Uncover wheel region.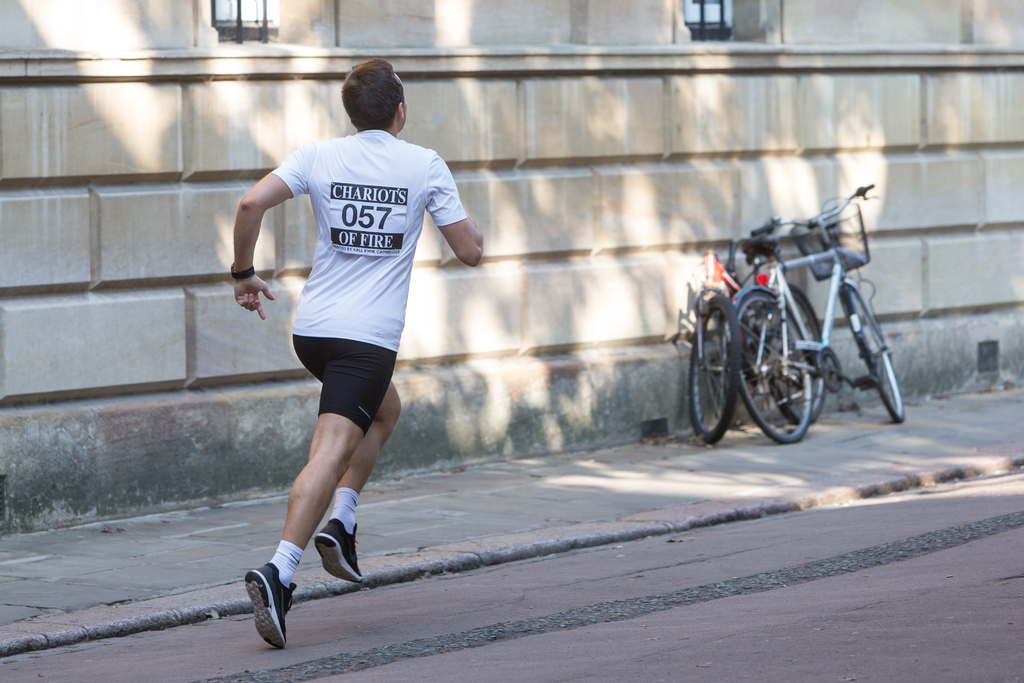
Uncovered: <bbox>844, 283, 903, 421</bbox>.
